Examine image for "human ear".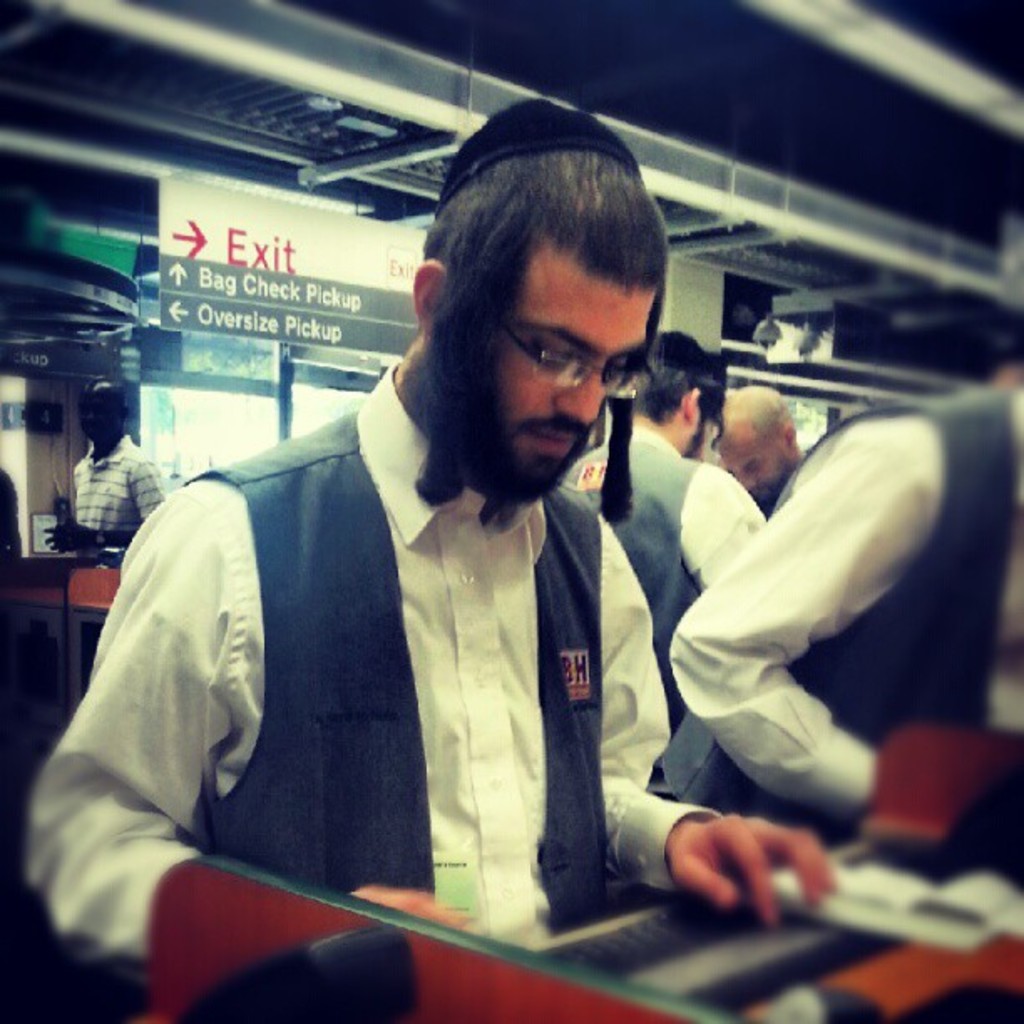
Examination result: [783,417,800,442].
